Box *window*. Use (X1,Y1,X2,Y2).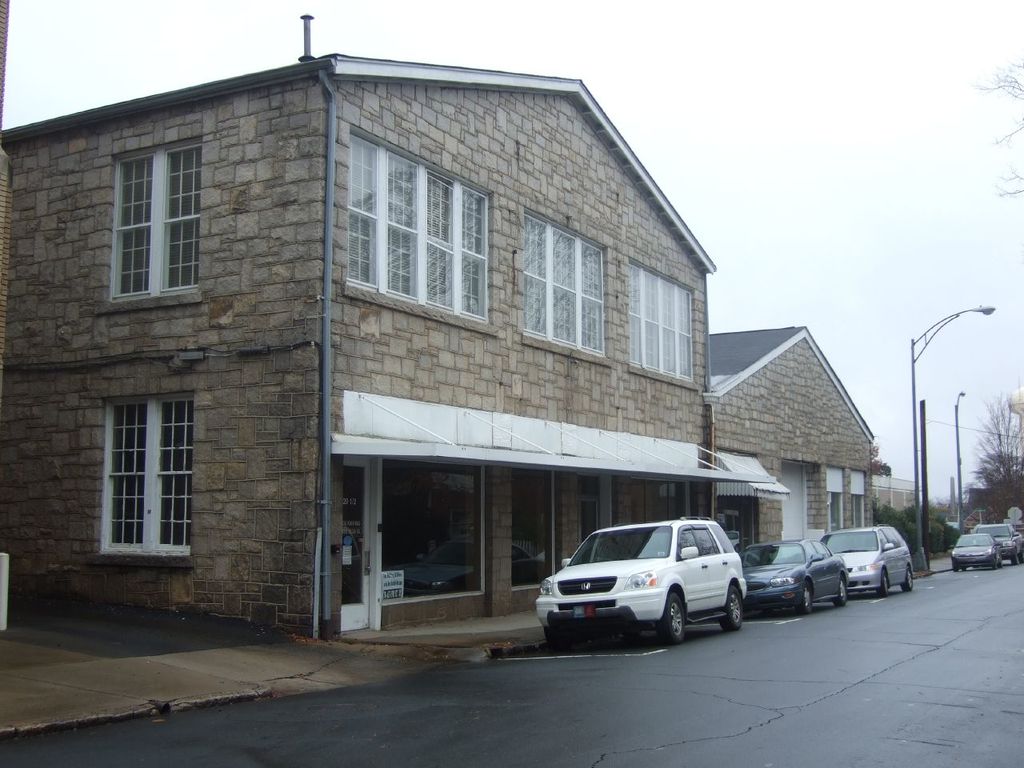
(630,479,685,525).
